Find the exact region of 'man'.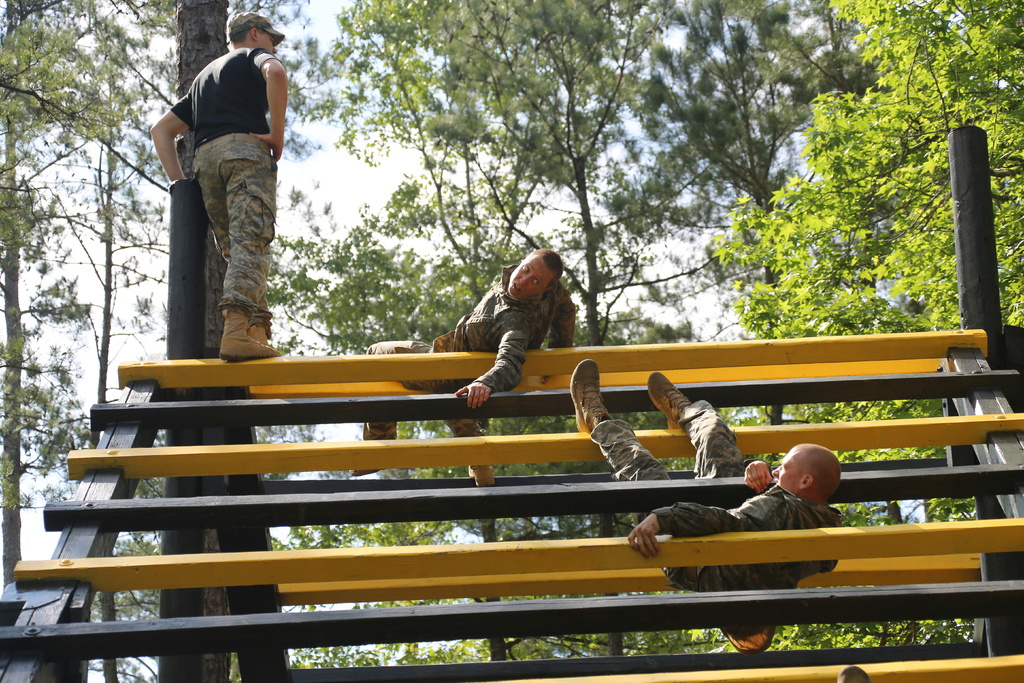
Exact region: box=[566, 358, 847, 598].
